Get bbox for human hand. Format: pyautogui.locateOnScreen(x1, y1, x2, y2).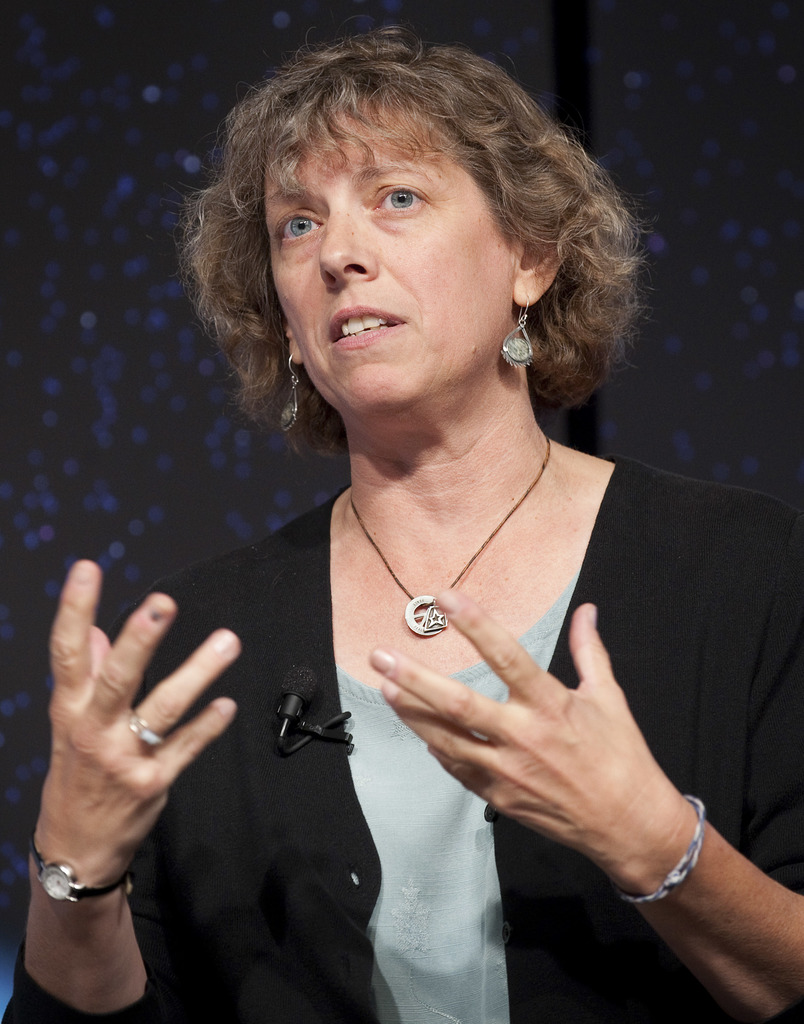
pyautogui.locateOnScreen(384, 598, 702, 902).
